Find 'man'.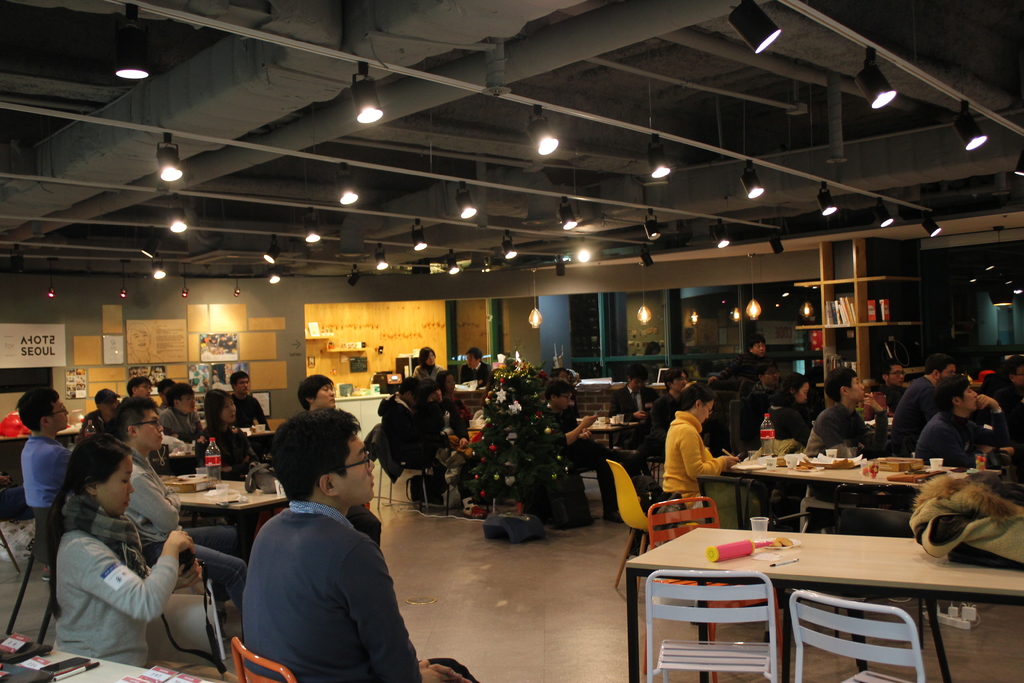
select_region(228, 373, 271, 433).
